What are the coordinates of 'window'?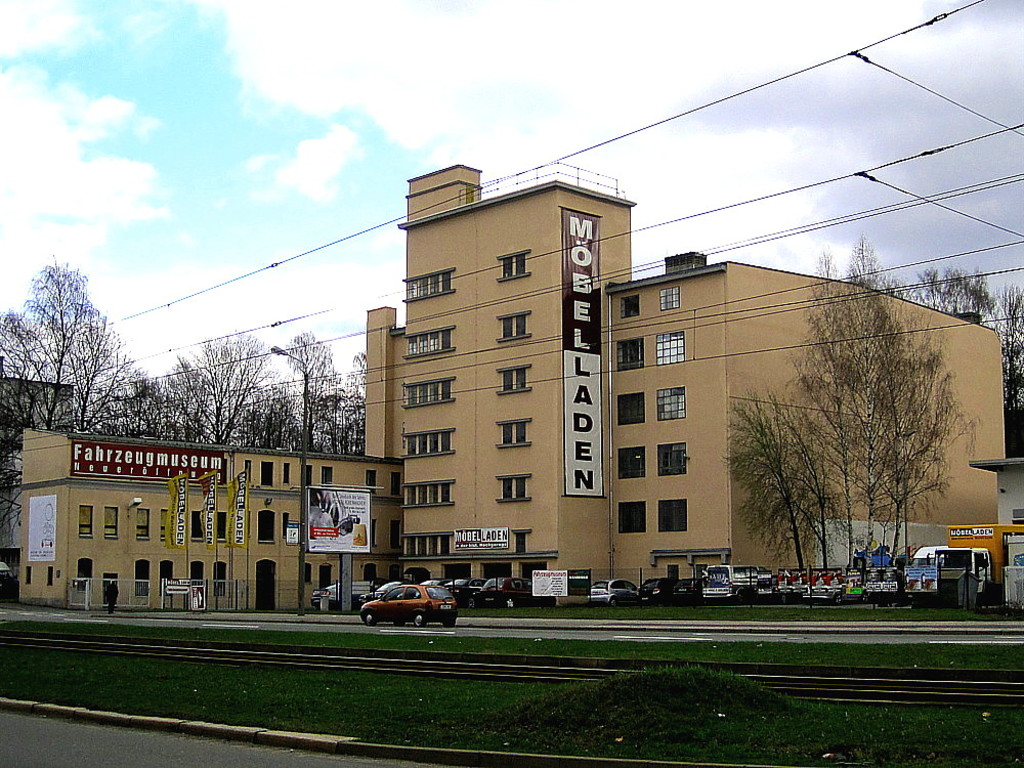
region(402, 267, 454, 302).
